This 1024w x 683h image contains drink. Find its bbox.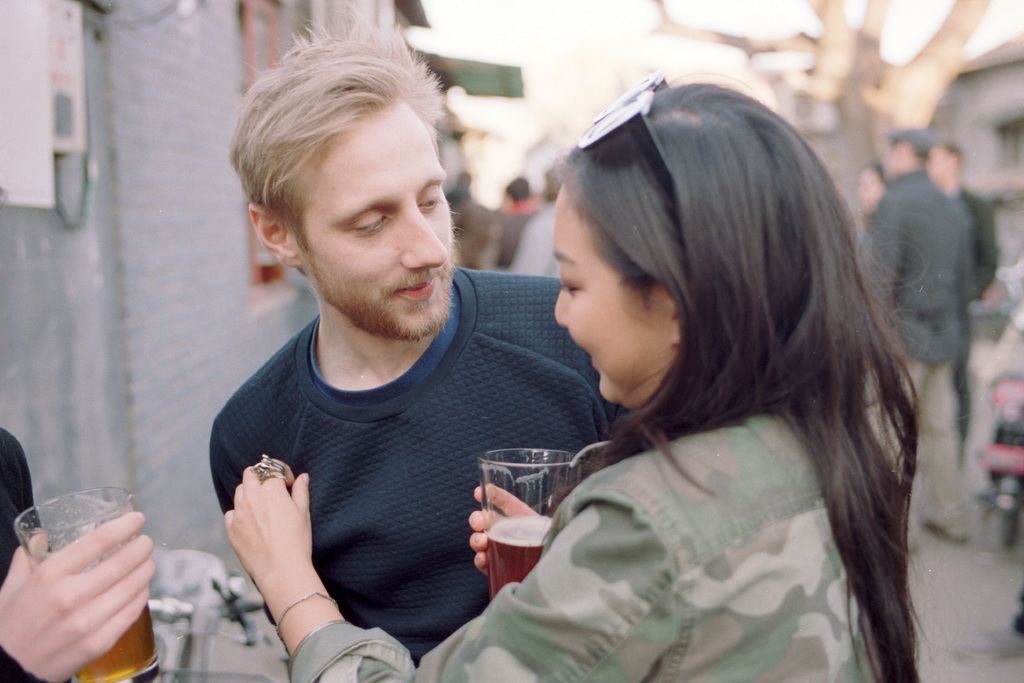
pyautogui.locateOnScreen(72, 604, 164, 682).
